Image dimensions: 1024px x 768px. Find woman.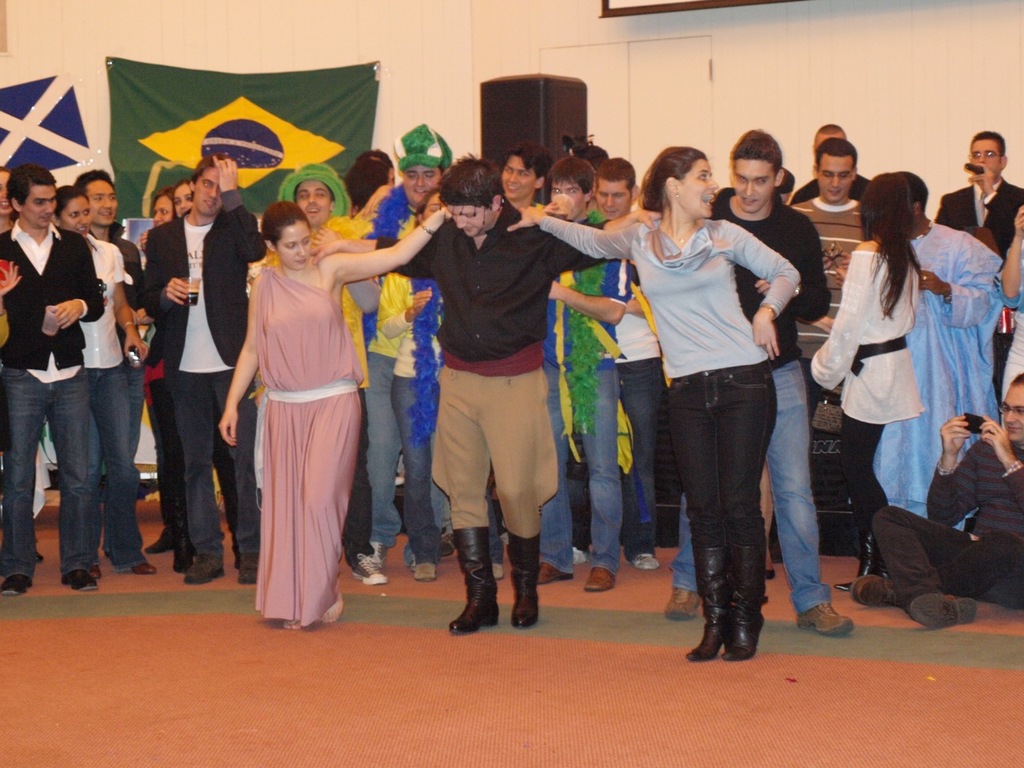
select_region(378, 187, 445, 586).
